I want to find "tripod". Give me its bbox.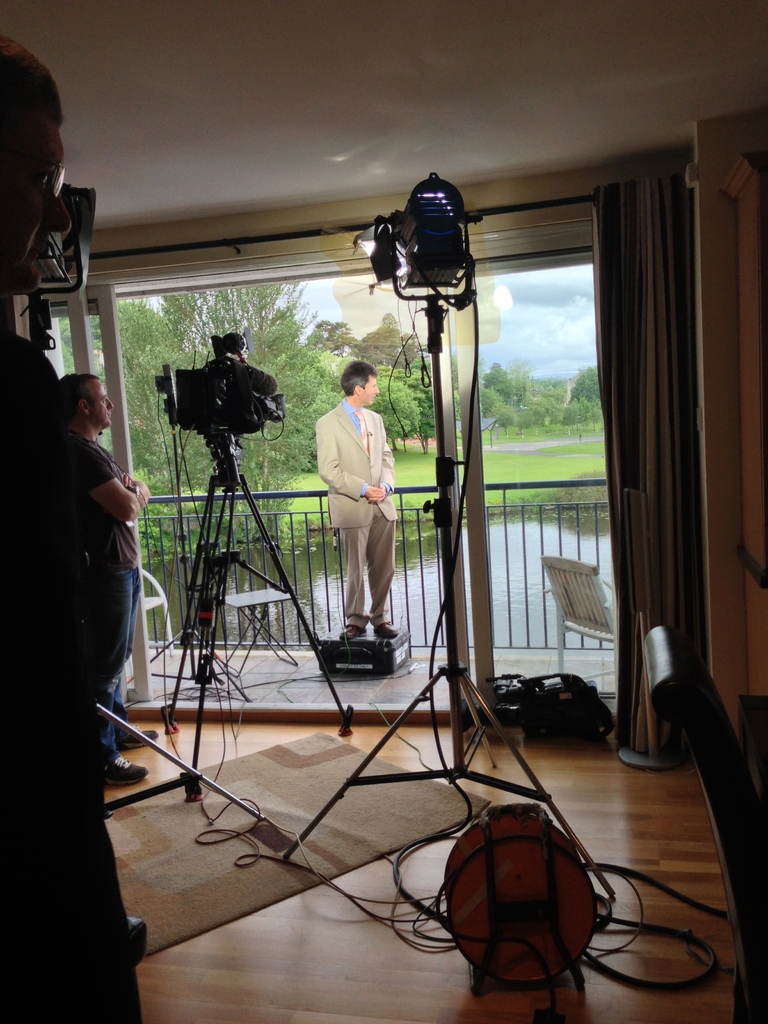
locate(285, 300, 614, 913).
